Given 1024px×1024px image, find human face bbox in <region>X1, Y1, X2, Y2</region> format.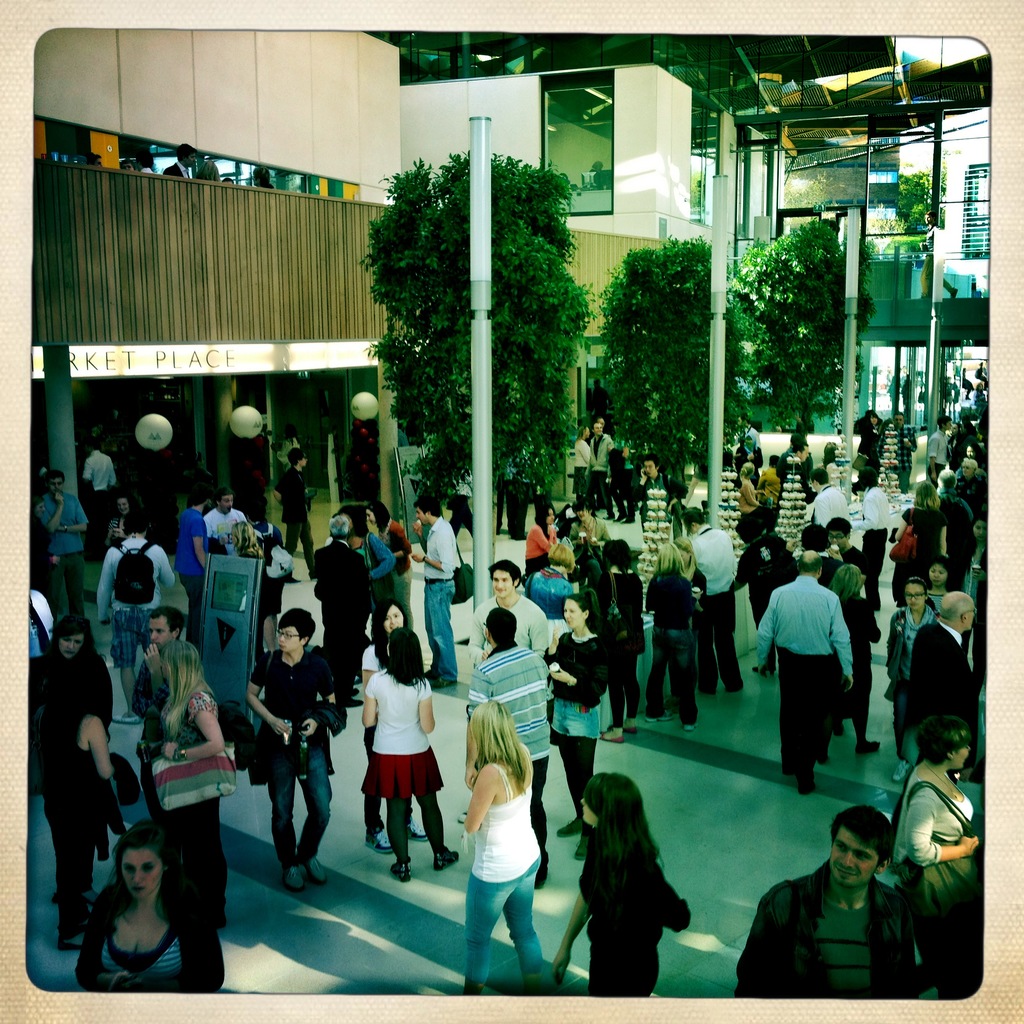
<region>893, 412, 904, 428</region>.
